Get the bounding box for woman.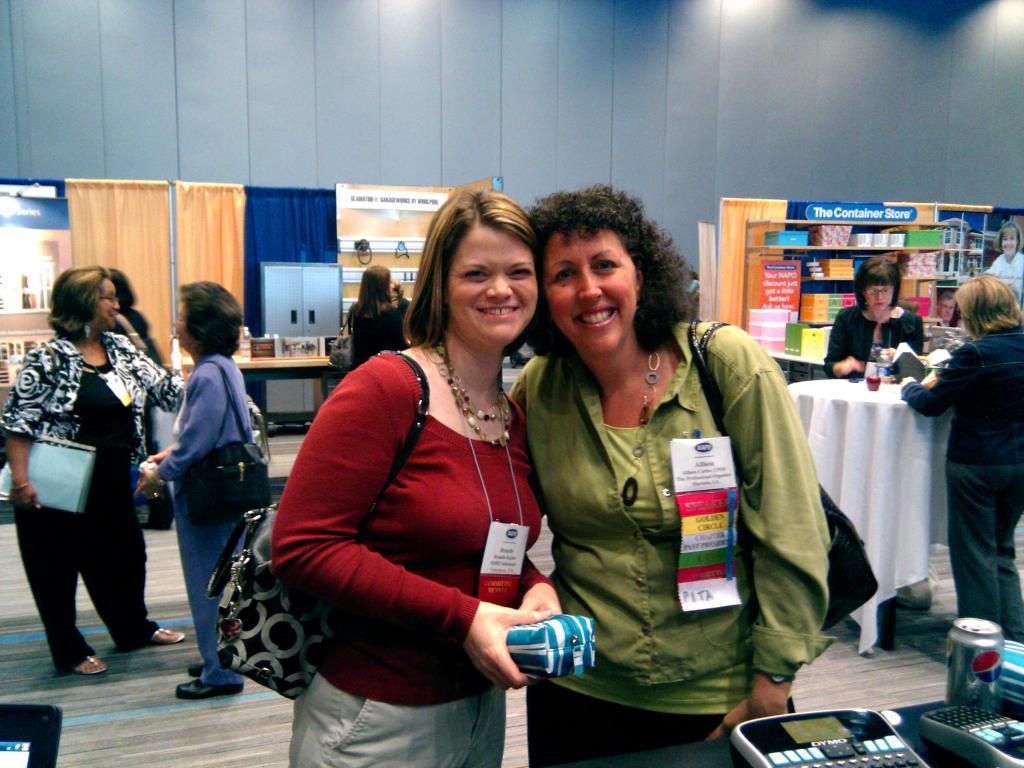
(109, 264, 161, 457).
